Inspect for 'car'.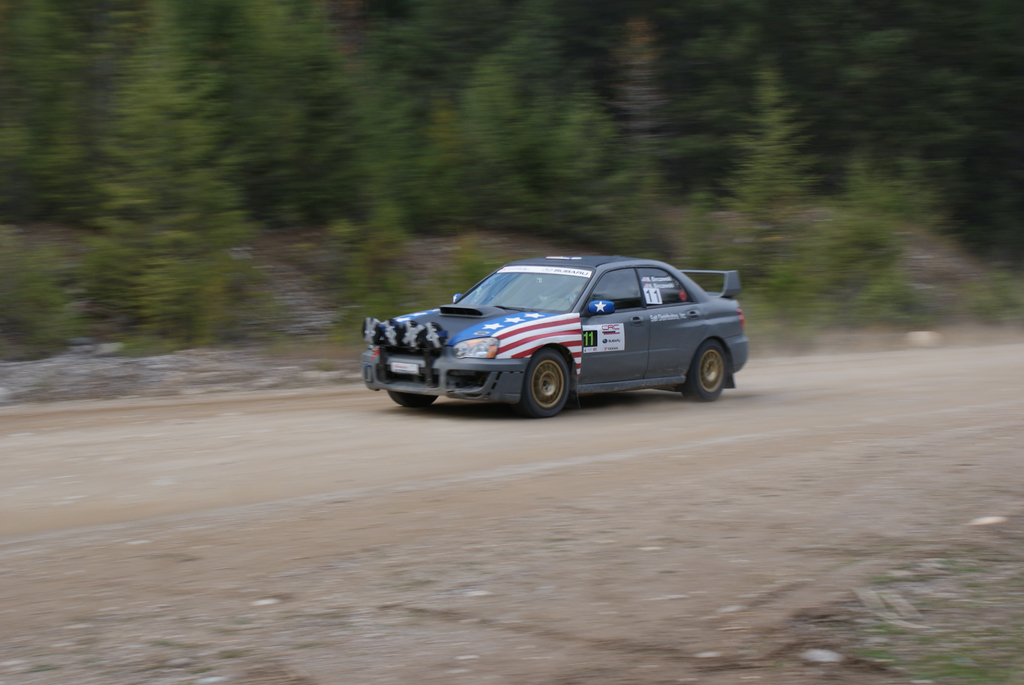
Inspection: rect(365, 251, 747, 414).
